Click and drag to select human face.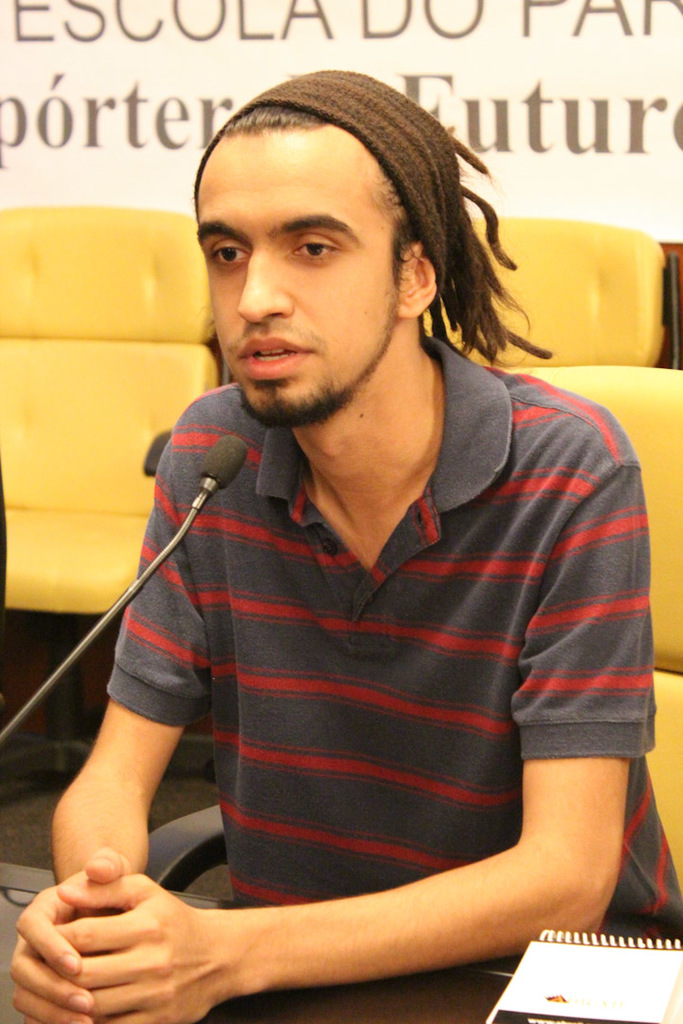
Selection: x1=196 y1=146 x2=389 y2=410.
